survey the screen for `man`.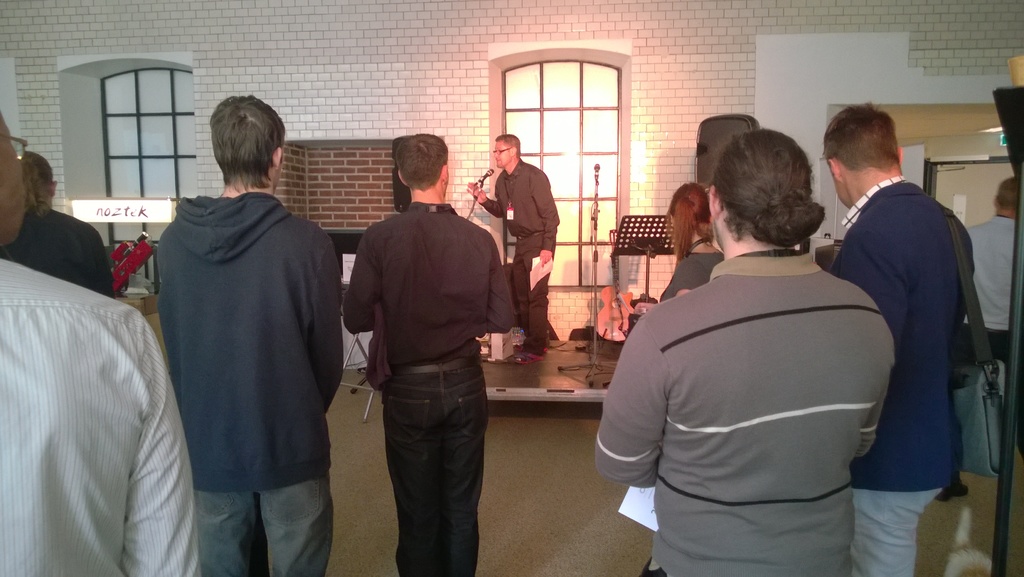
Survey found: rect(339, 131, 515, 558).
